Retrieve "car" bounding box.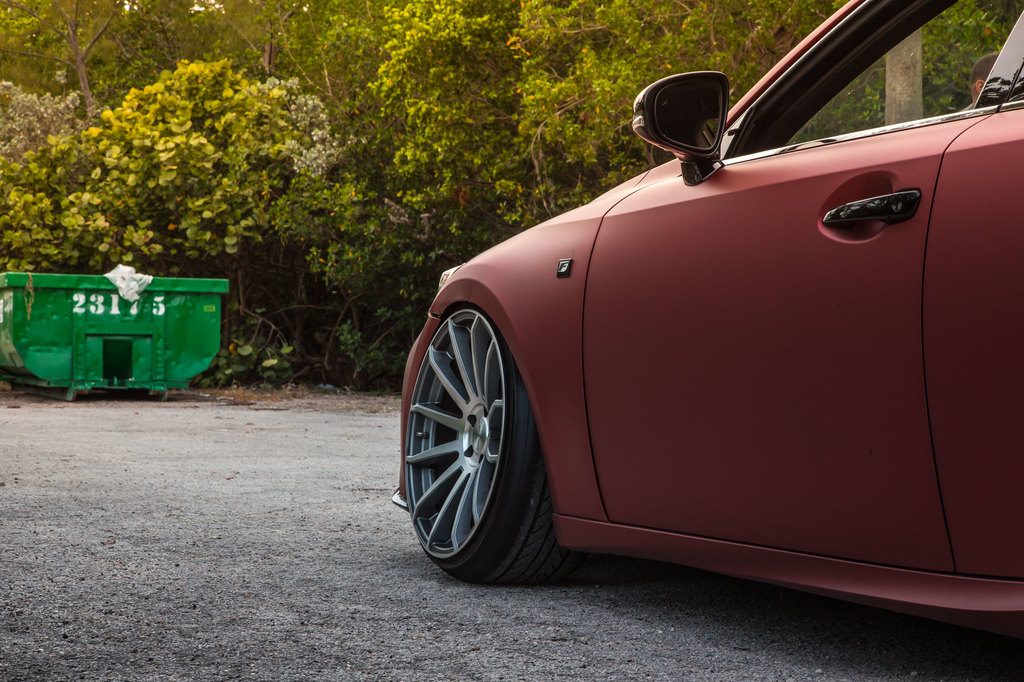
Bounding box: box(388, 0, 1023, 635).
